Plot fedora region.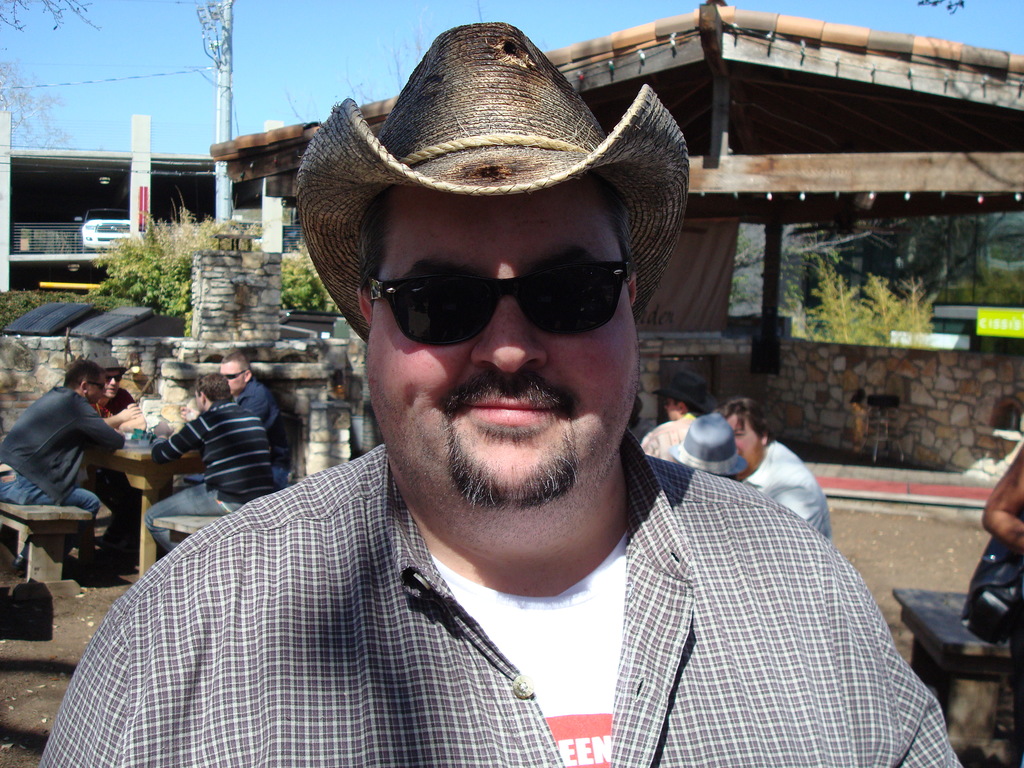
Plotted at pyautogui.locateOnScreen(300, 17, 687, 340).
